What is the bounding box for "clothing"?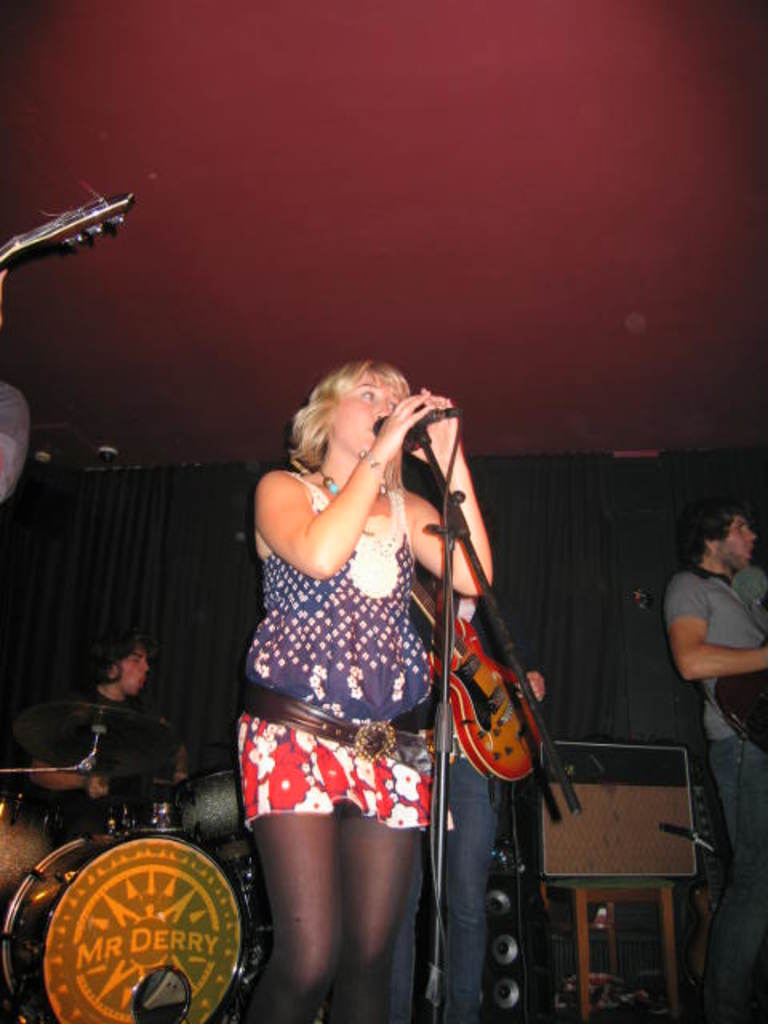
32 675 171 845.
